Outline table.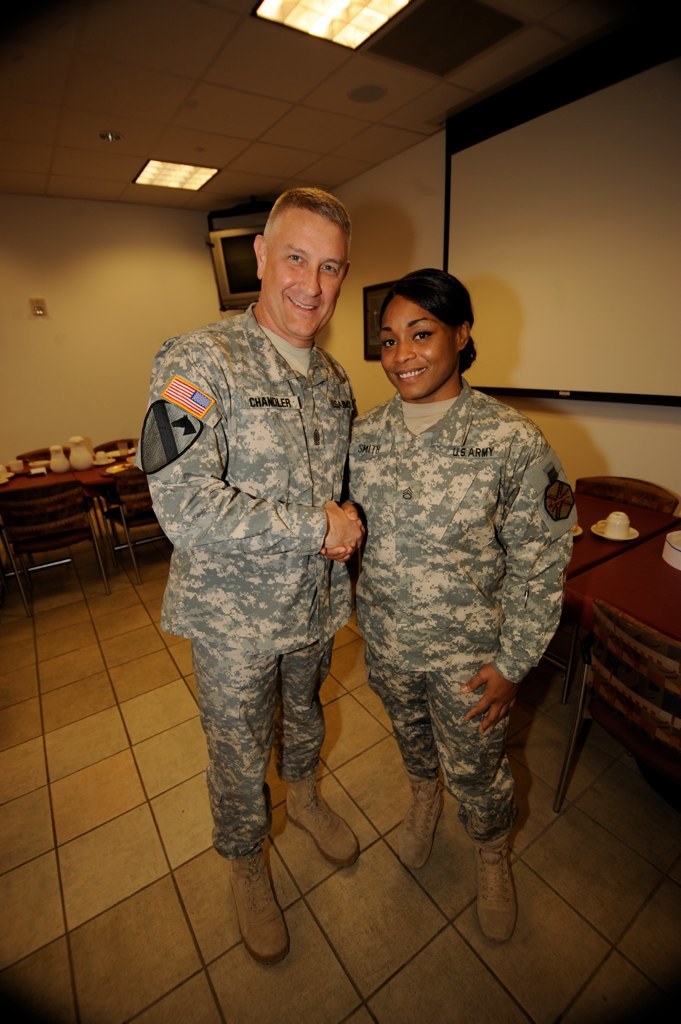
Outline: detection(558, 529, 680, 817).
